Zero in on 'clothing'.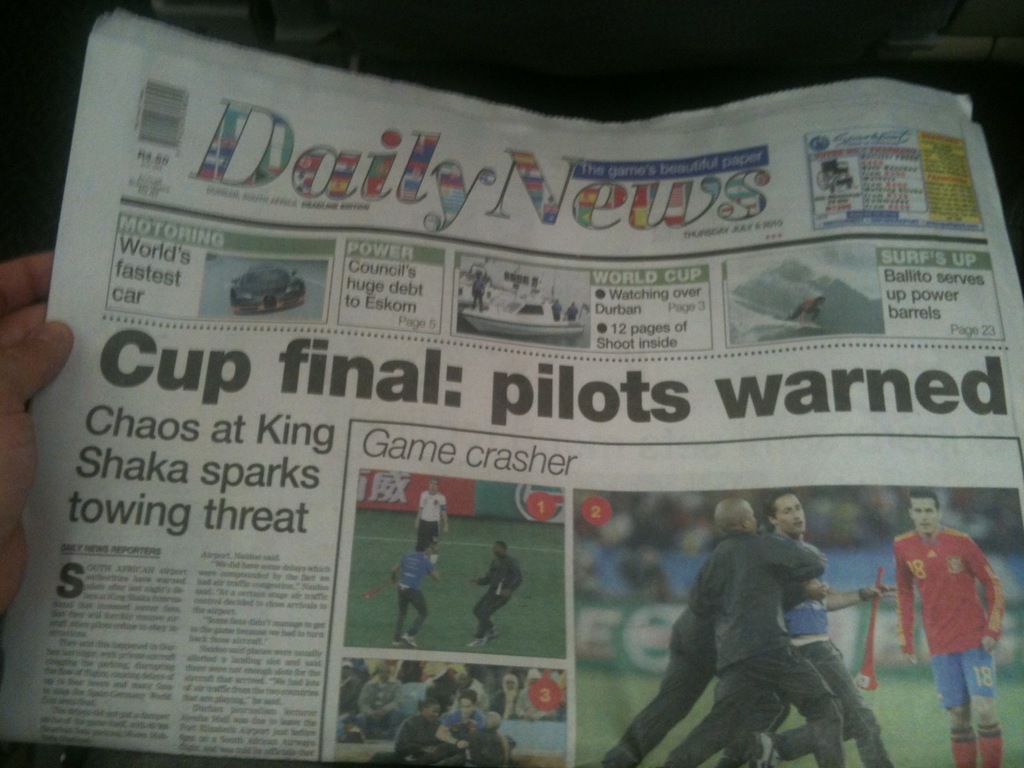
Zeroed in: {"x1": 397, "y1": 548, "x2": 437, "y2": 650}.
